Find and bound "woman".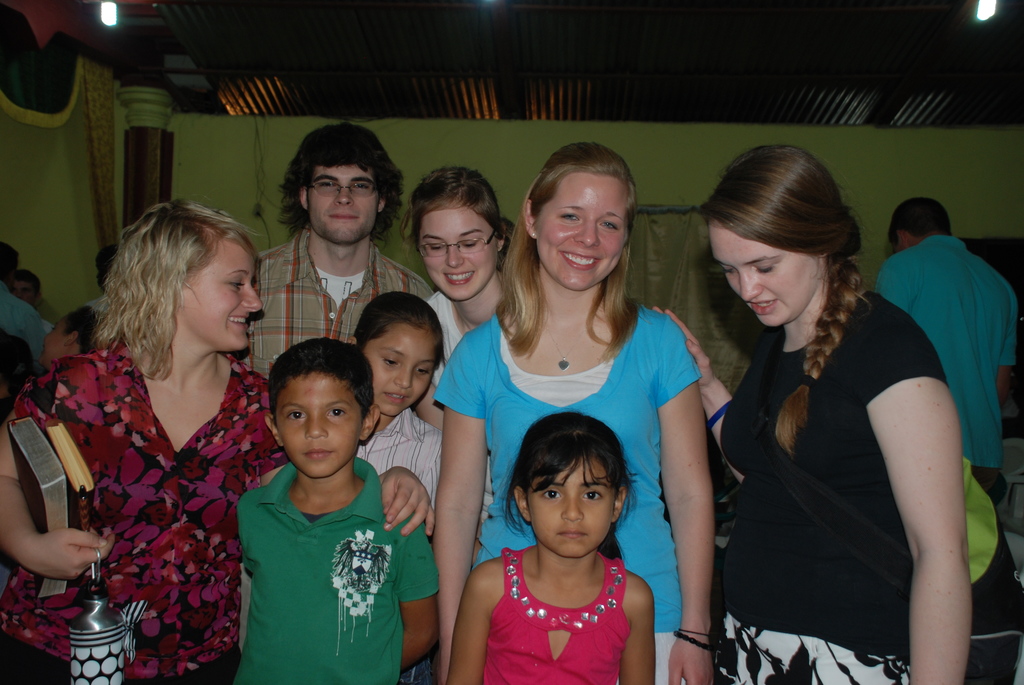
Bound: BBox(399, 162, 525, 373).
